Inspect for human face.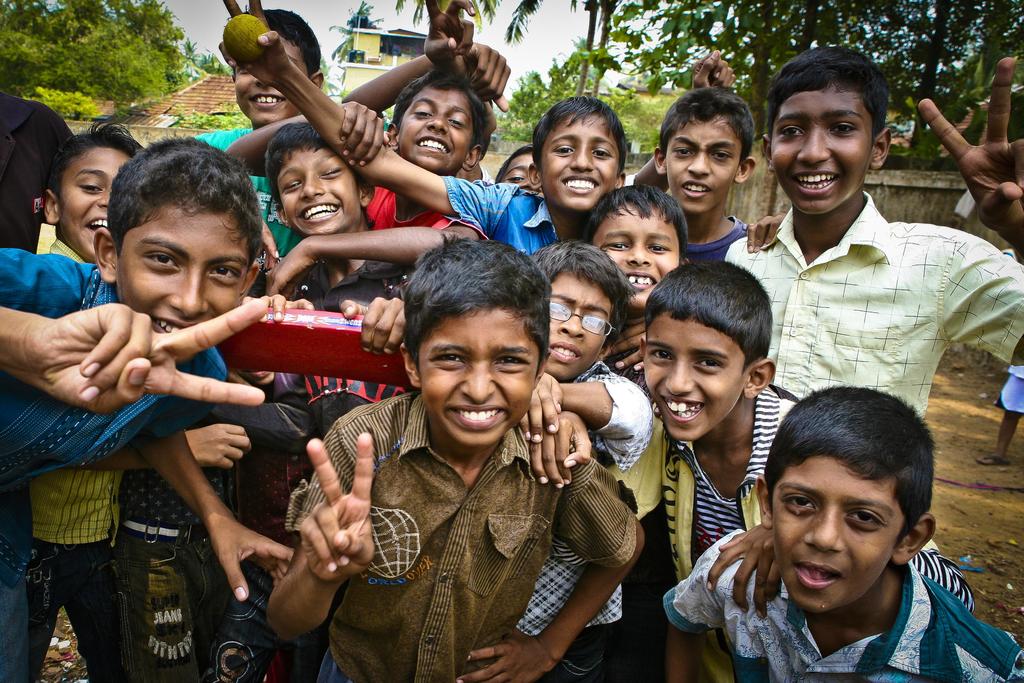
Inspection: 769 79 876 214.
